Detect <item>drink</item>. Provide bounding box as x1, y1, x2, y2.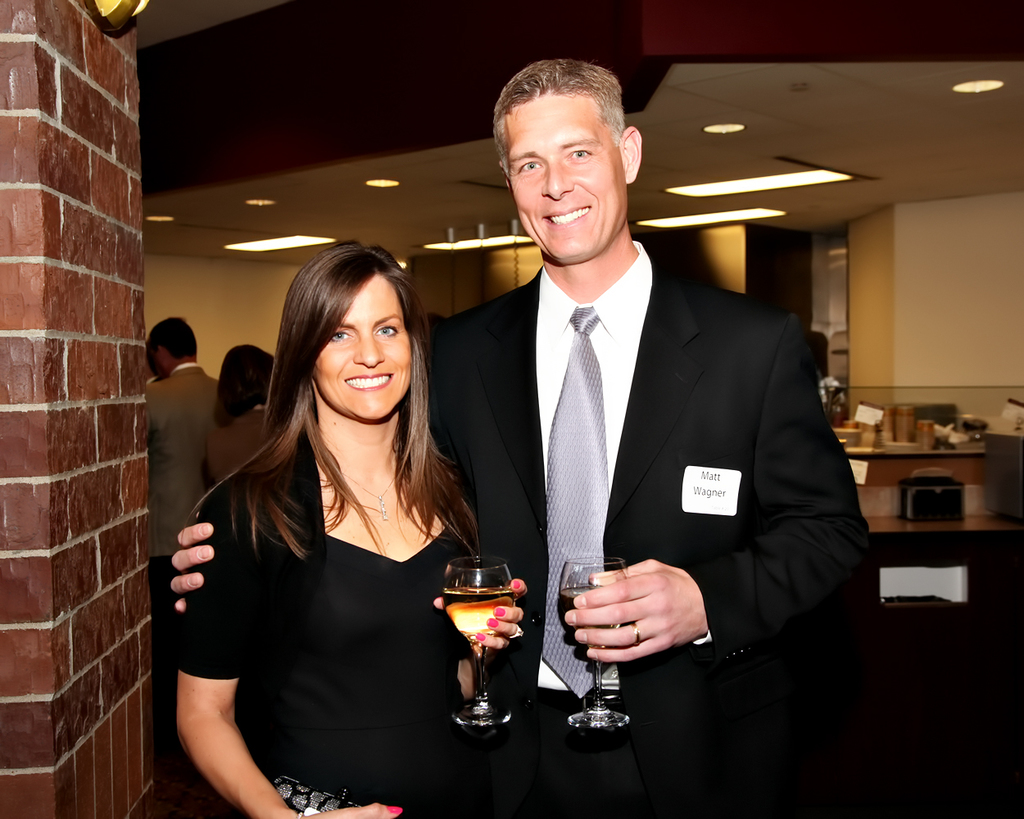
558, 581, 592, 614.
